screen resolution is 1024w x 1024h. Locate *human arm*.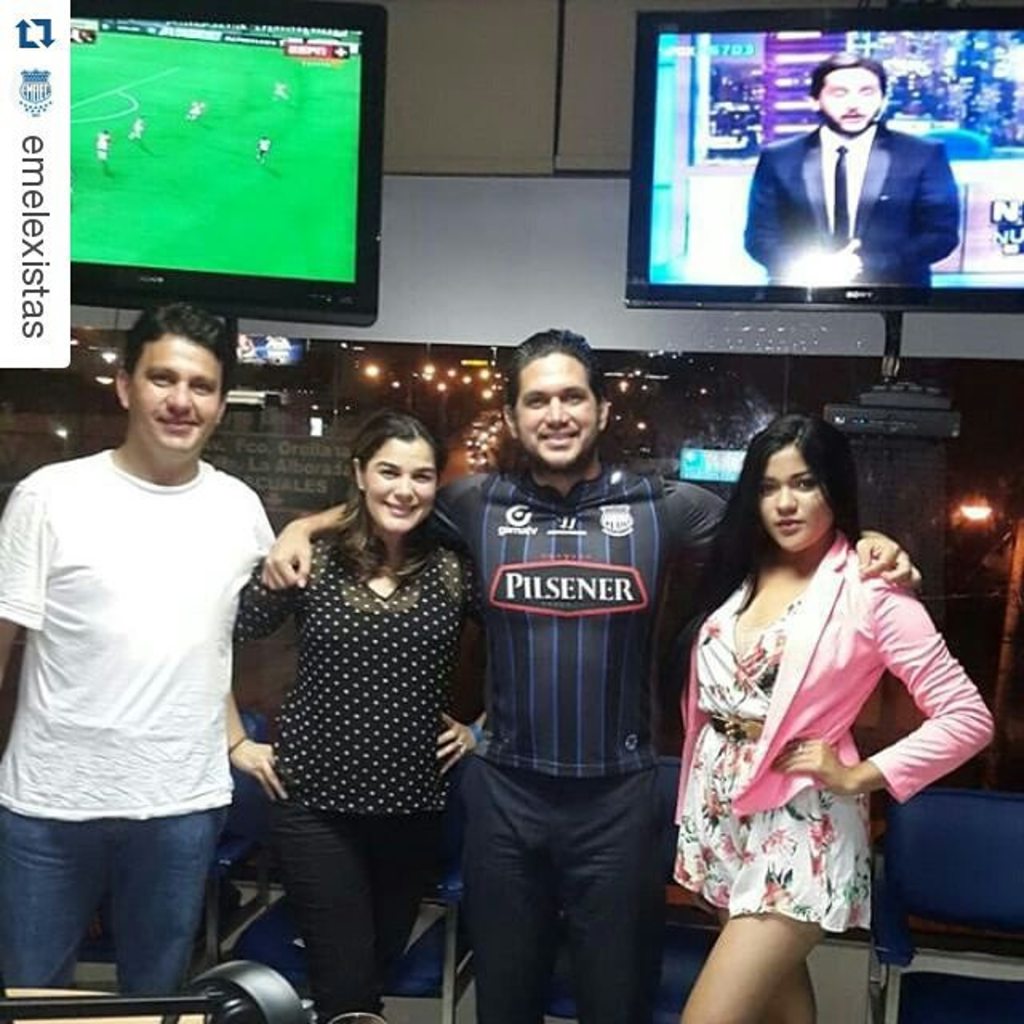
box(440, 562, 486, 778).
